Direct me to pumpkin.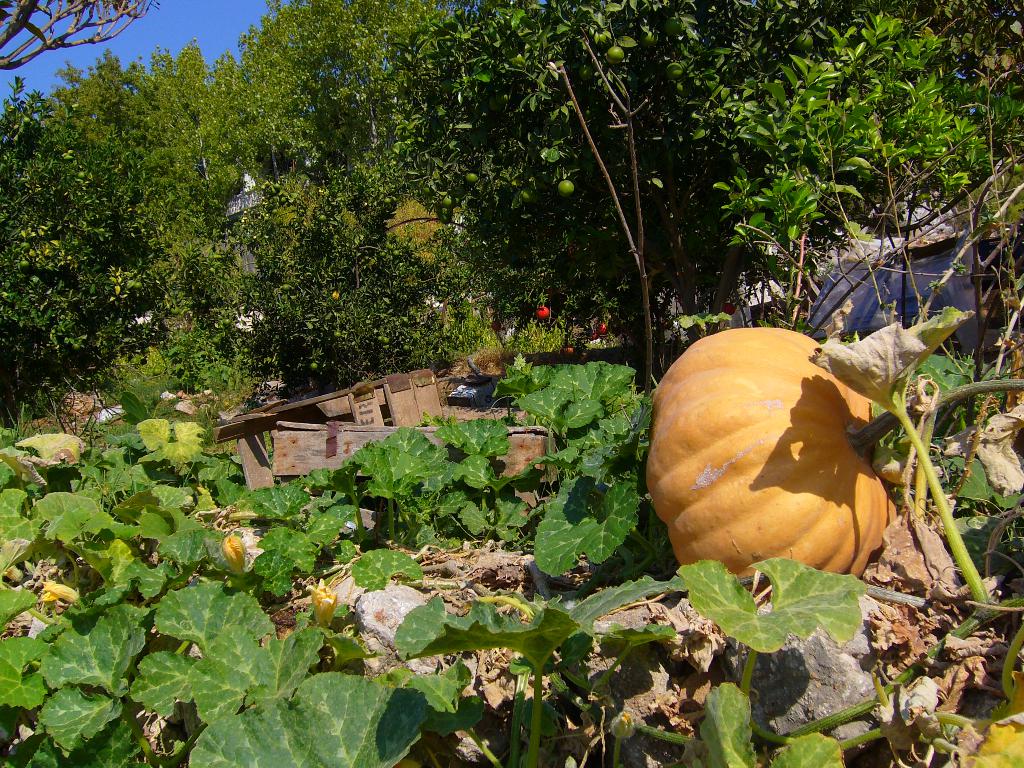
Direction: left=643, top=323, right=941, bottom=601.
